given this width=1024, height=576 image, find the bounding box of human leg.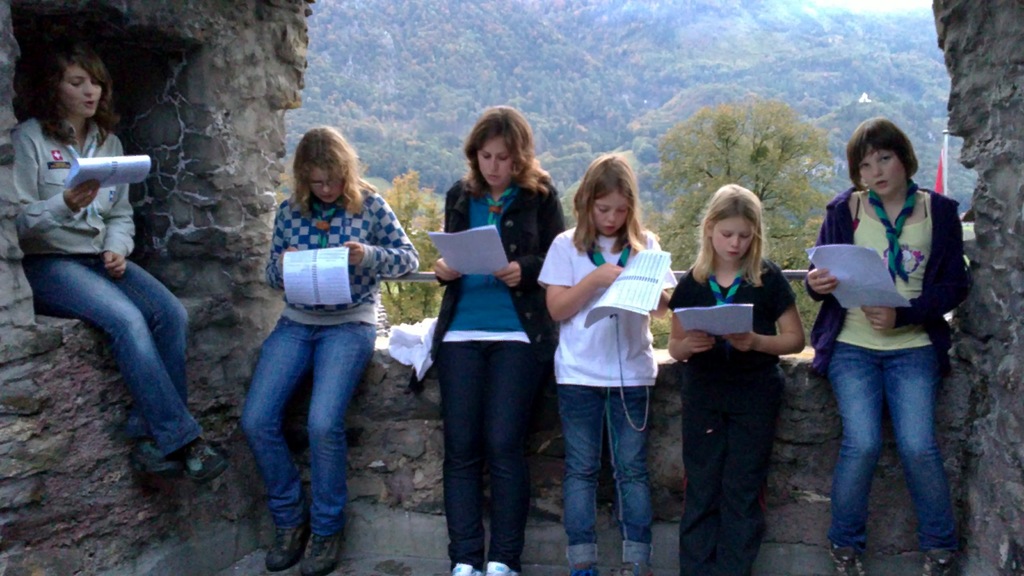
bbox=[26, 254, 228, 482].
